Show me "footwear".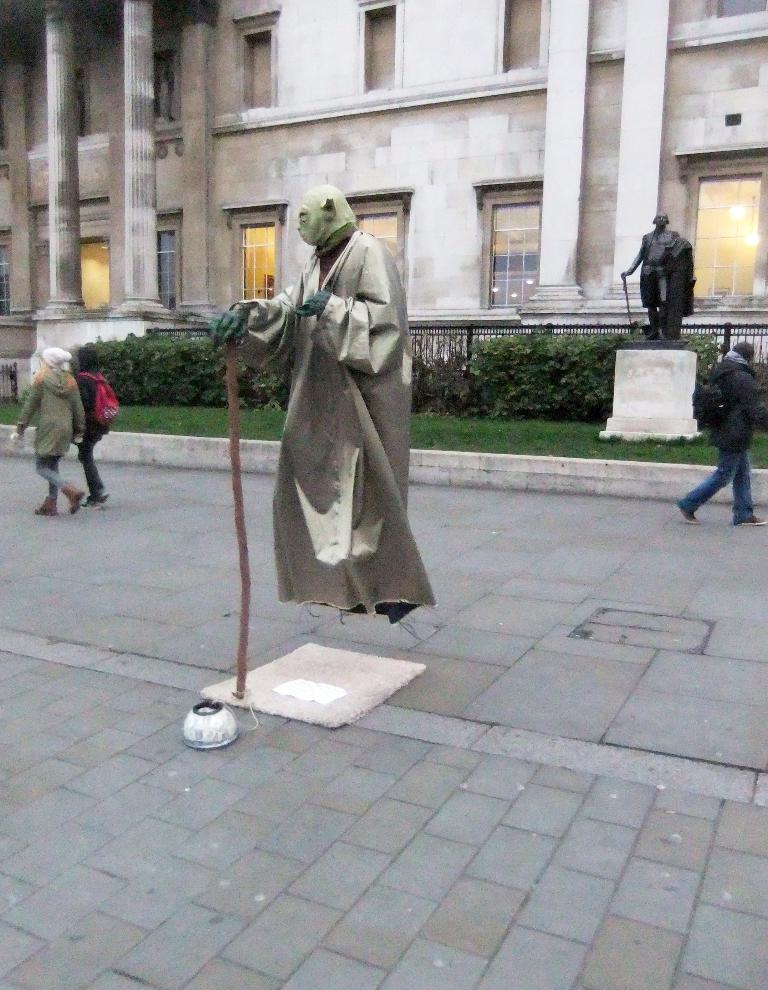
"footwear" is here: locate(60, 482, 85, 515).
